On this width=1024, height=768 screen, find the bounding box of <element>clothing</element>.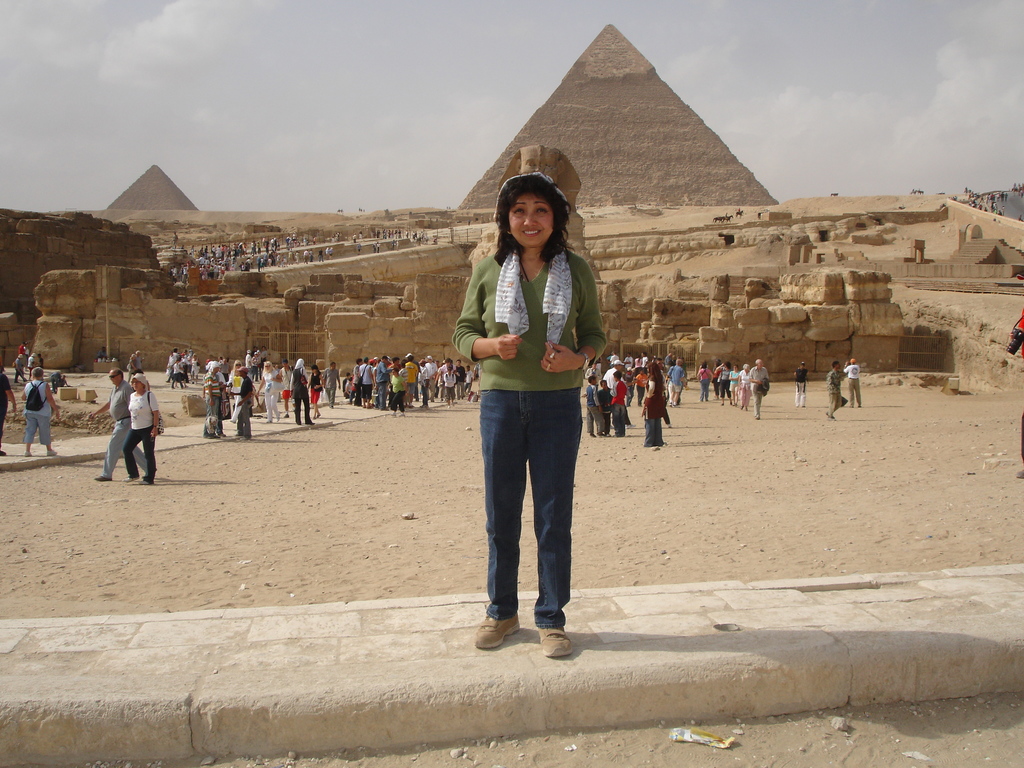
Bounding box: box(828, 371, 842, 418).
